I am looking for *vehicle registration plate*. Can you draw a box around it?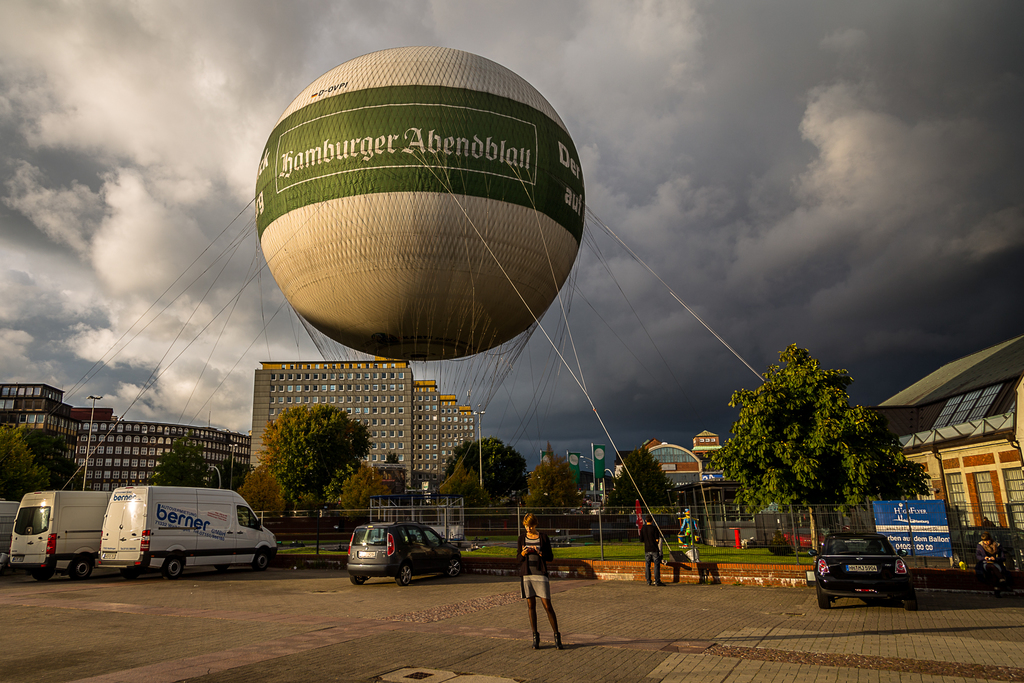
Sure, the bounding box is x1=848 y1=564 x2=877 y2=573.
